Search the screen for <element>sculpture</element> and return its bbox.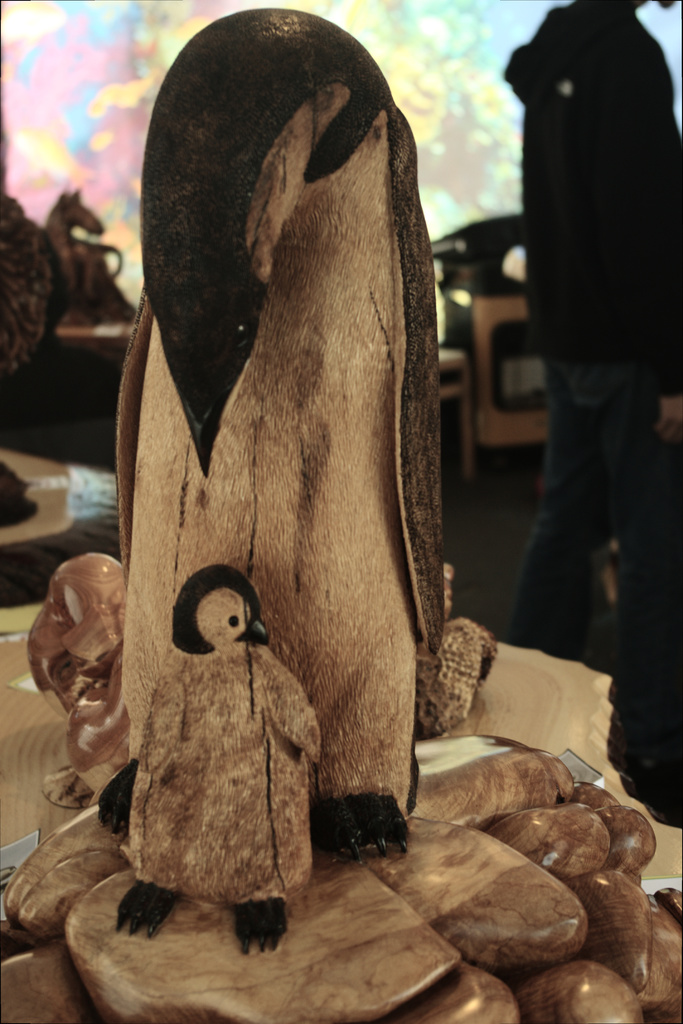
Found: box=[24, 548, 125, 822].
